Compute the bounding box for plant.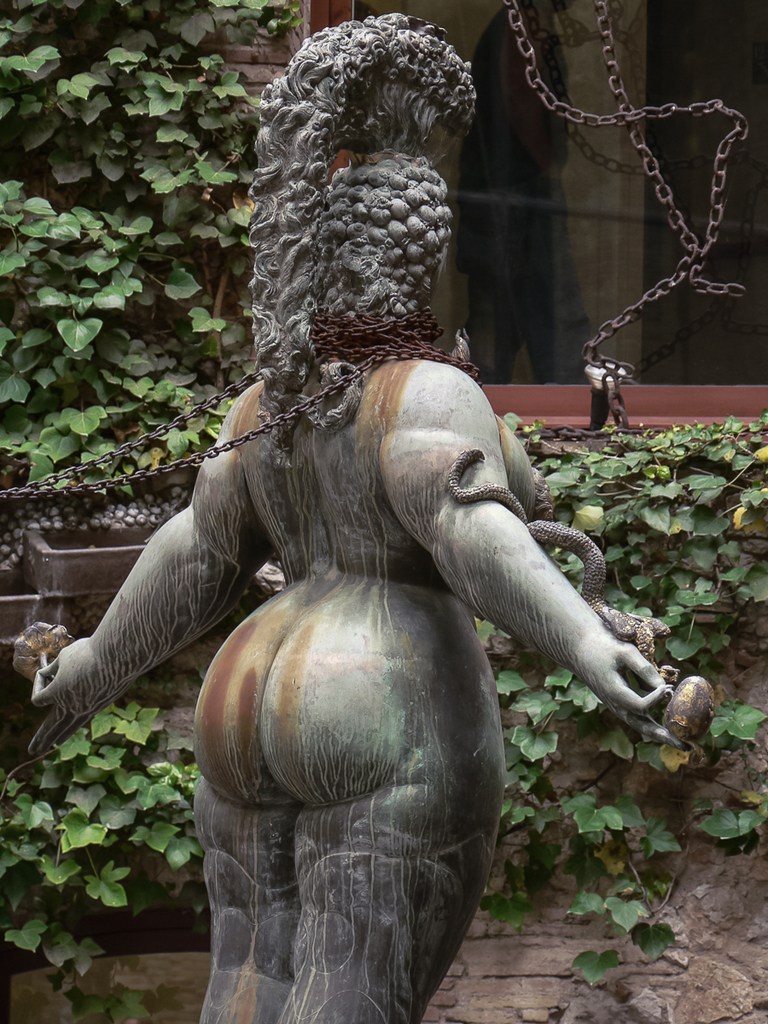
left=0, top=0, right=328, bottom=535.
